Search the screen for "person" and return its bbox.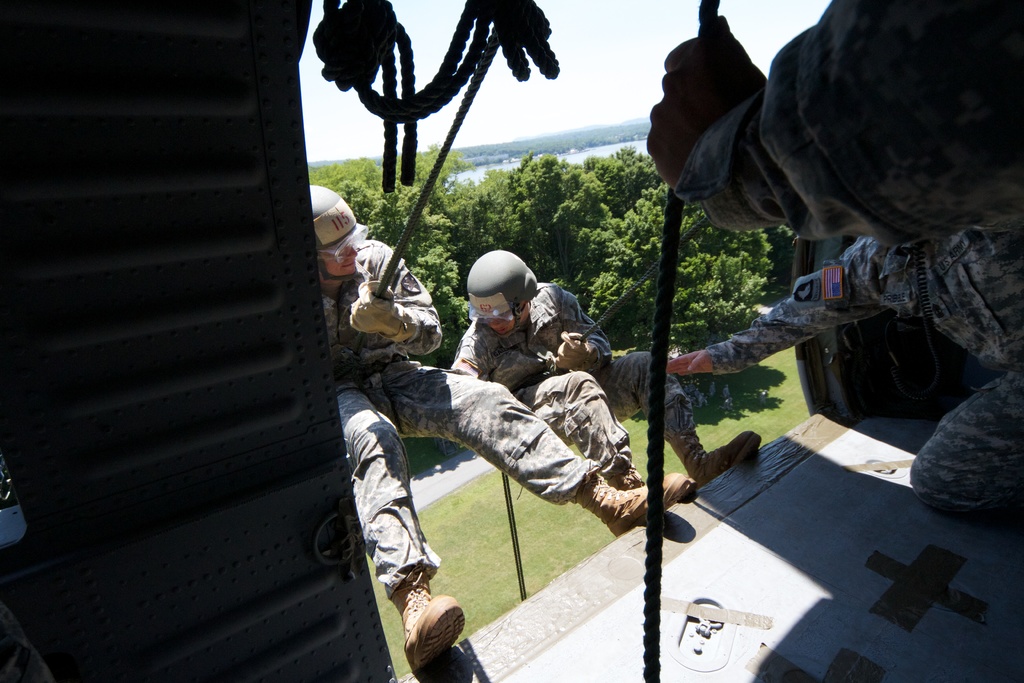
Found: pyautogui.locateOnScreen(450, 248, 761, 491).
